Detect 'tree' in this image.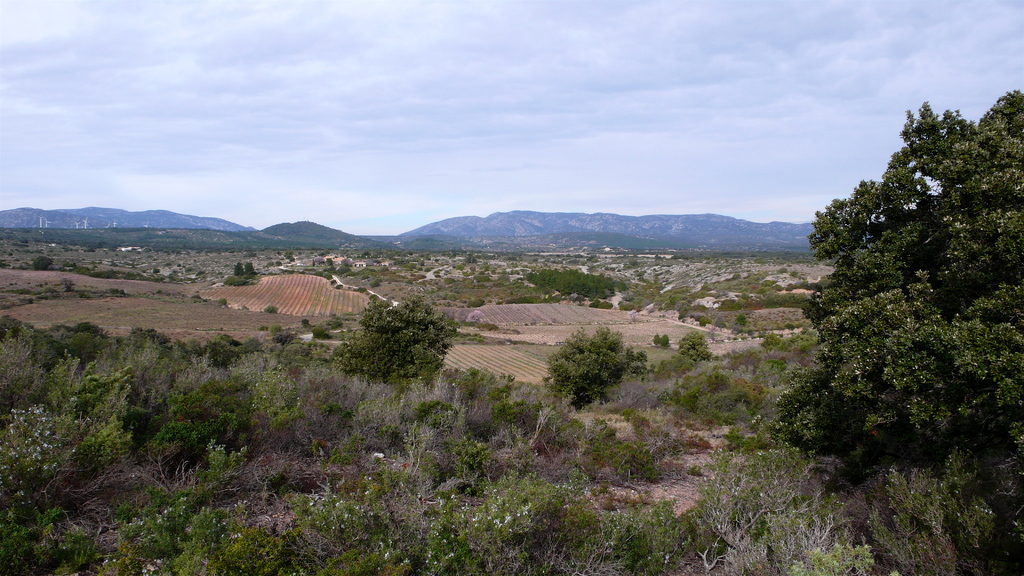
Detection: (x1=677, y1=327, x2=721, y2=365).
